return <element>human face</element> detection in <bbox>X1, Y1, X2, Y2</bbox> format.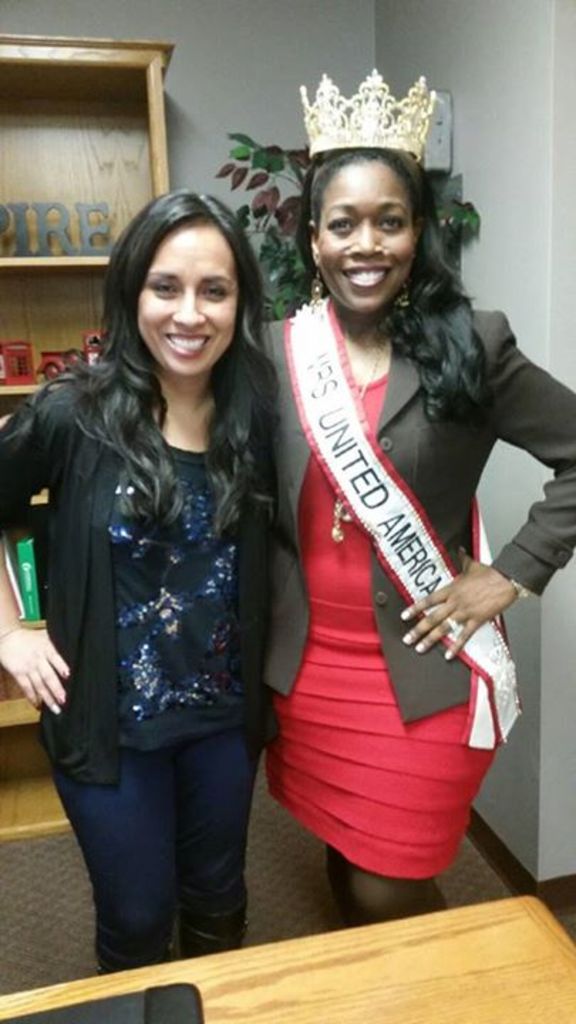
<bbox>132, 219, 235, 370</bbox>.
